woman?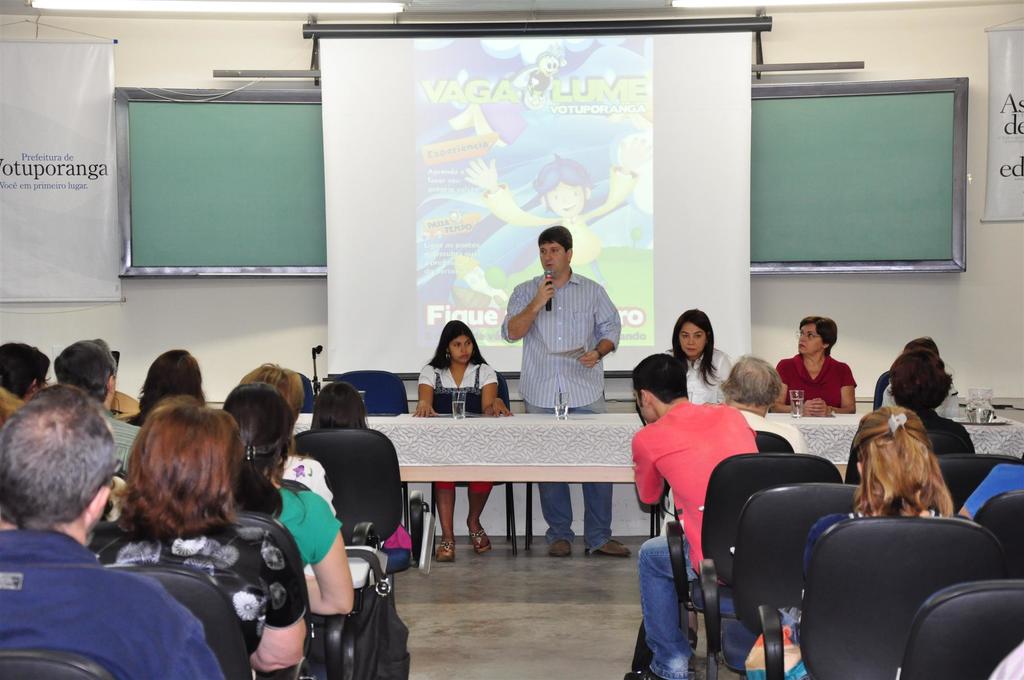
84,392,309,679
